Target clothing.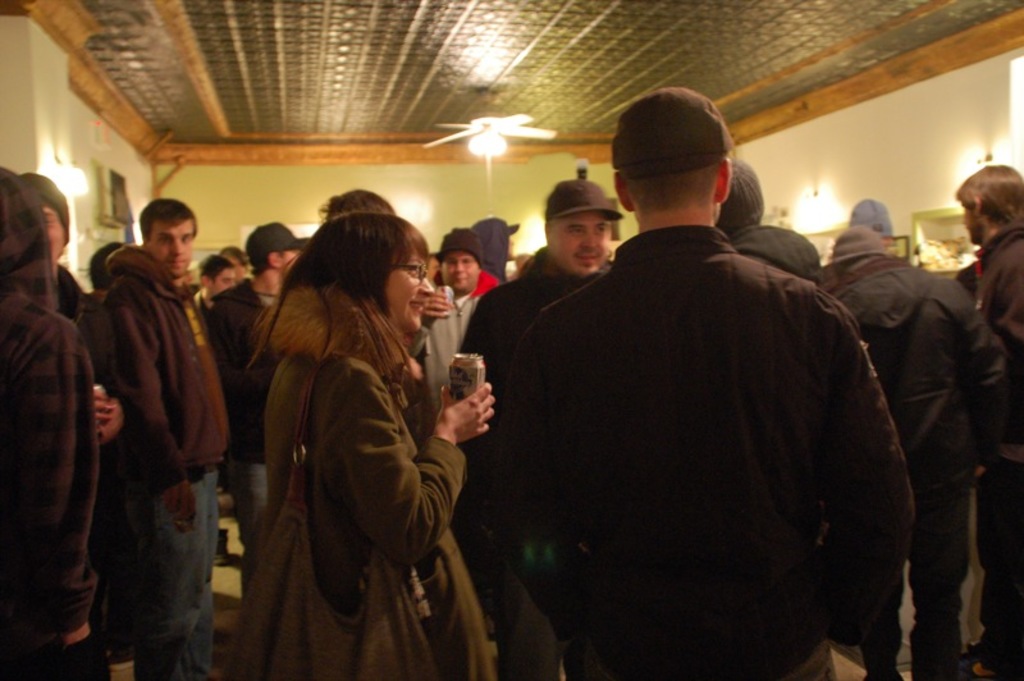
Target region: 198,279,273,563.
